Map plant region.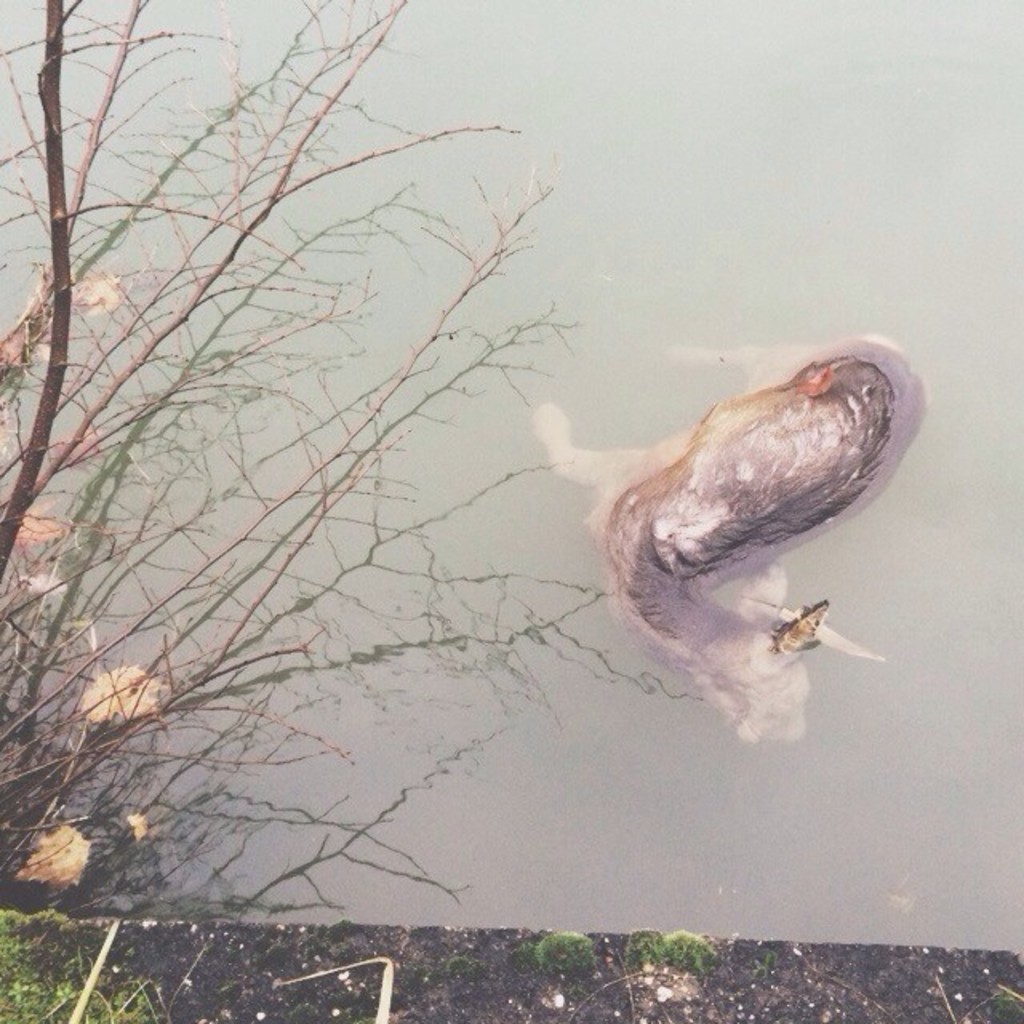
Mapped to 0 917 174 1022.
